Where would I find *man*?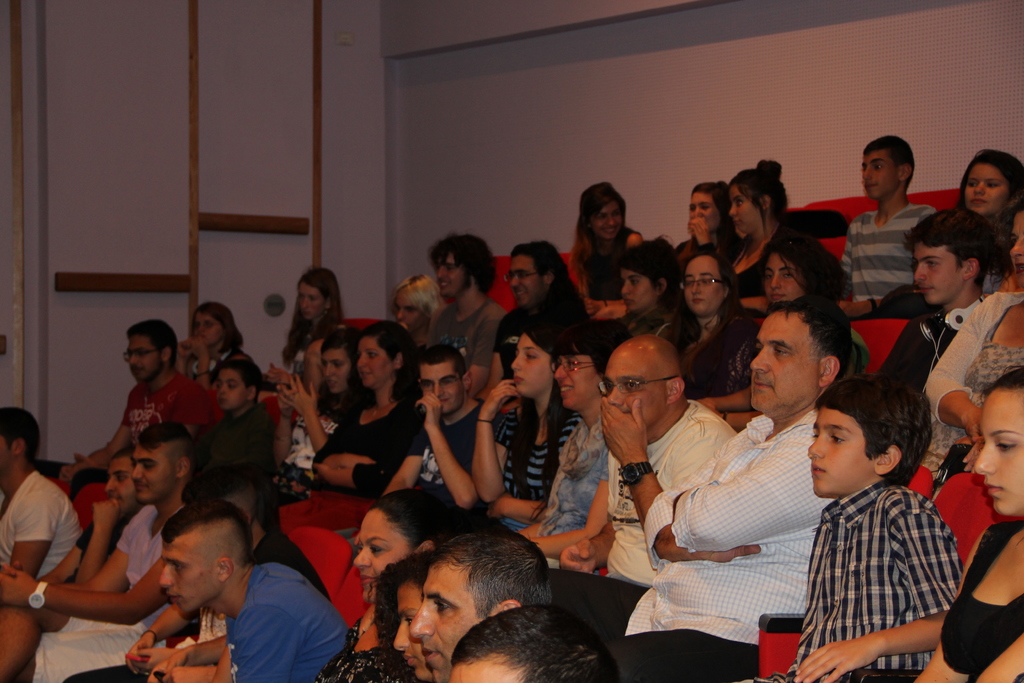
At box(424, 231, 508, 400).
